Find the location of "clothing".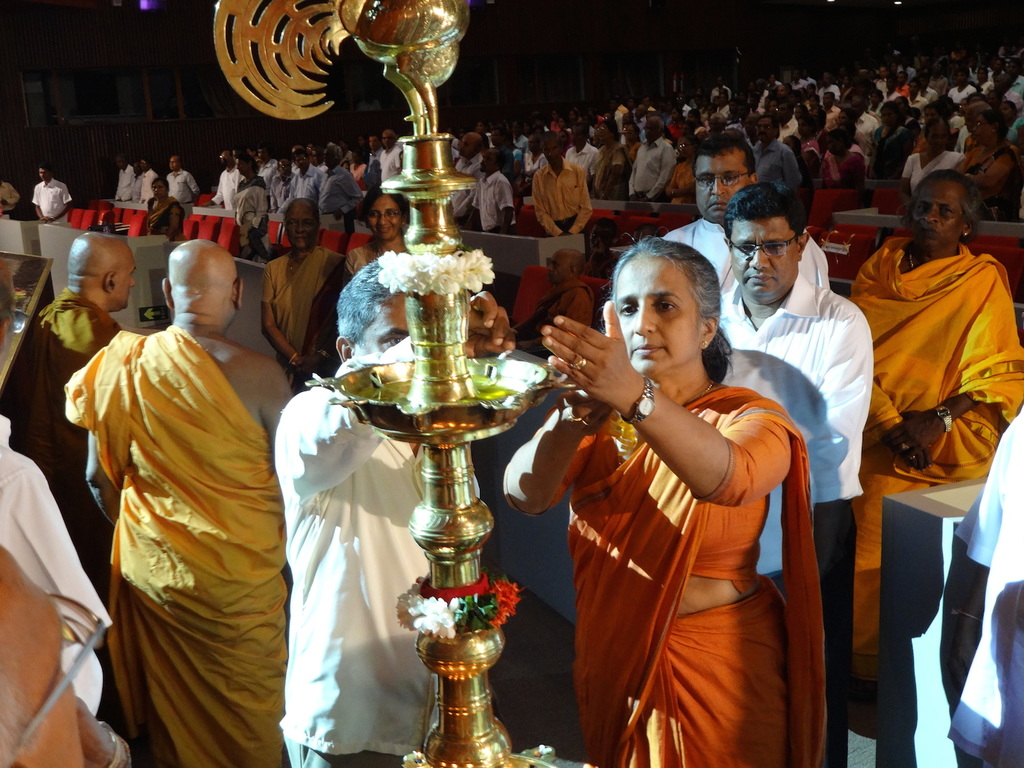
Location: x1=512, y1=146, x2=523, y2=166.
